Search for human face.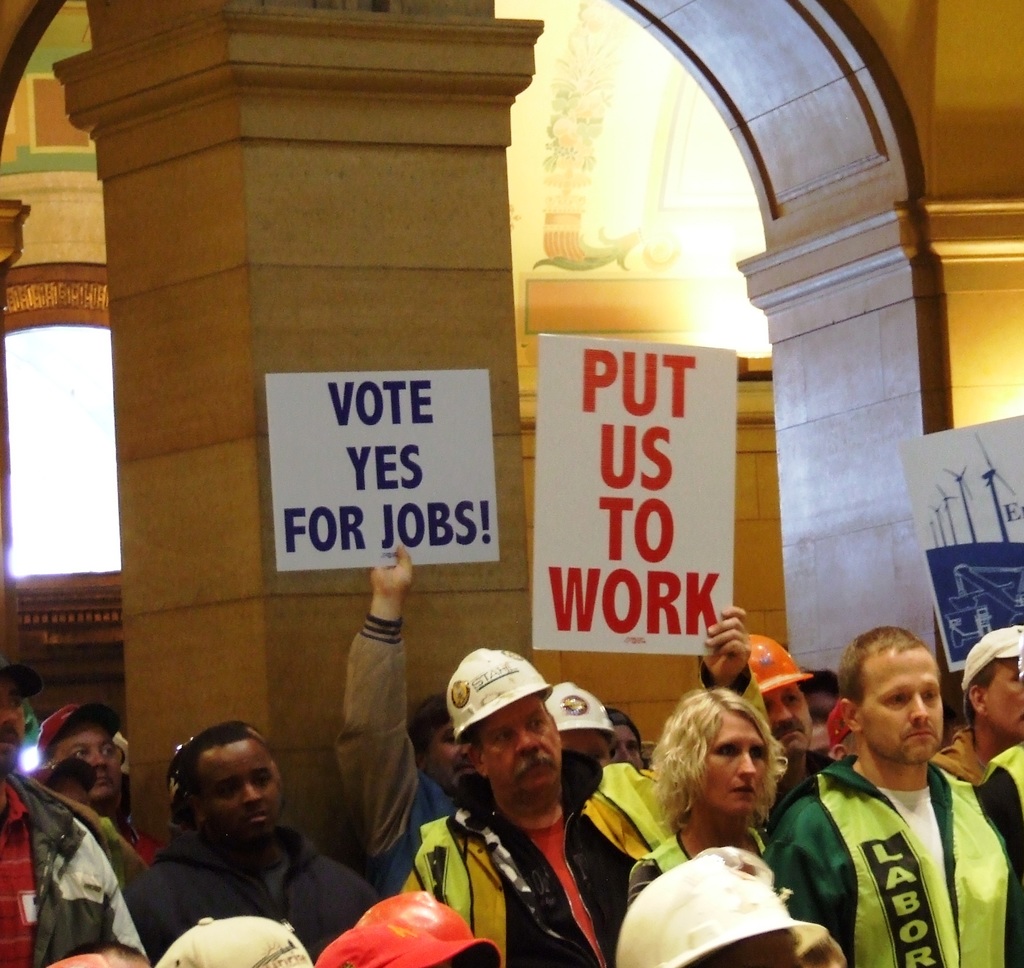
Found at l=205, t=745, r=275, b=841.
